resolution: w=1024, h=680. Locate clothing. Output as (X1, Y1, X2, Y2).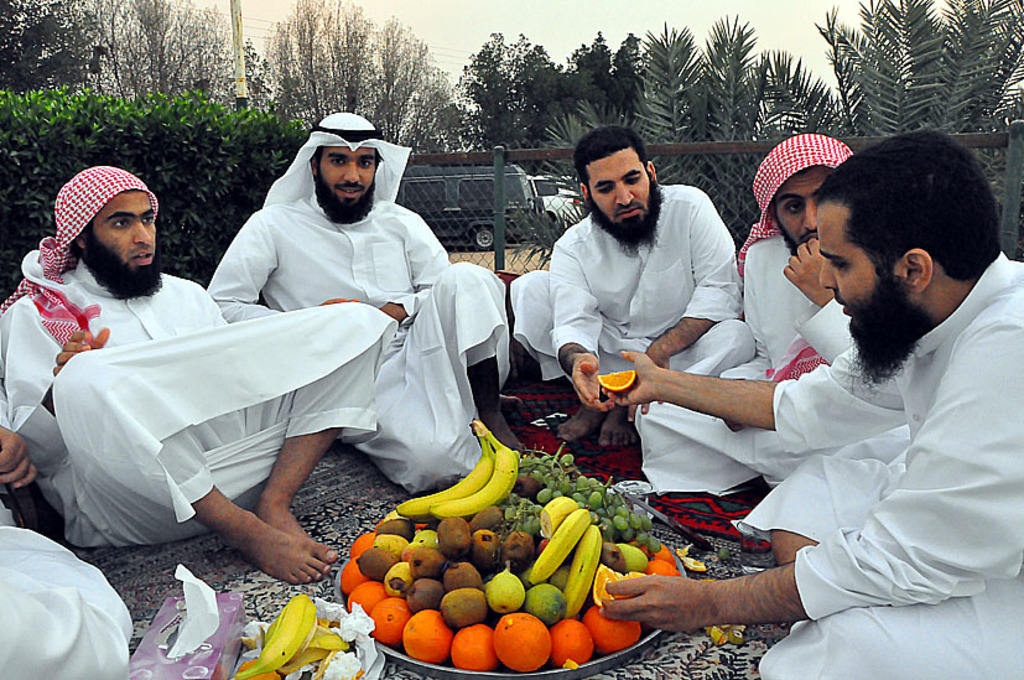
(622, 224, 893, 514).
